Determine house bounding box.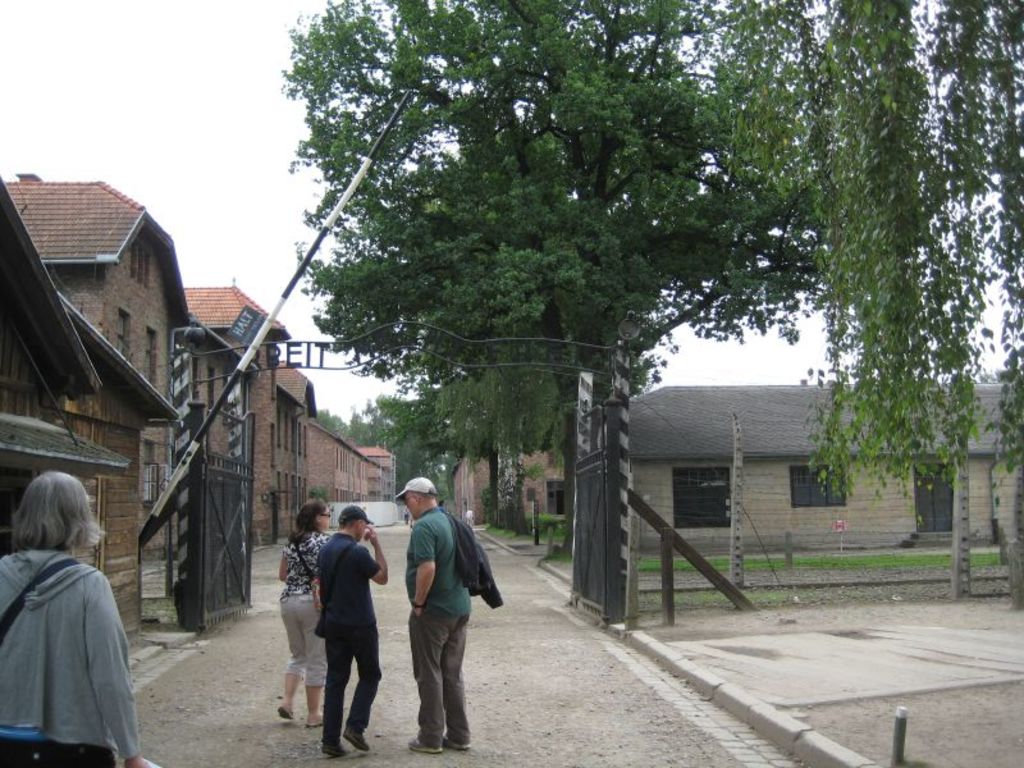
Determined: (x1=444, y1=445, x2=507, y2=525).
